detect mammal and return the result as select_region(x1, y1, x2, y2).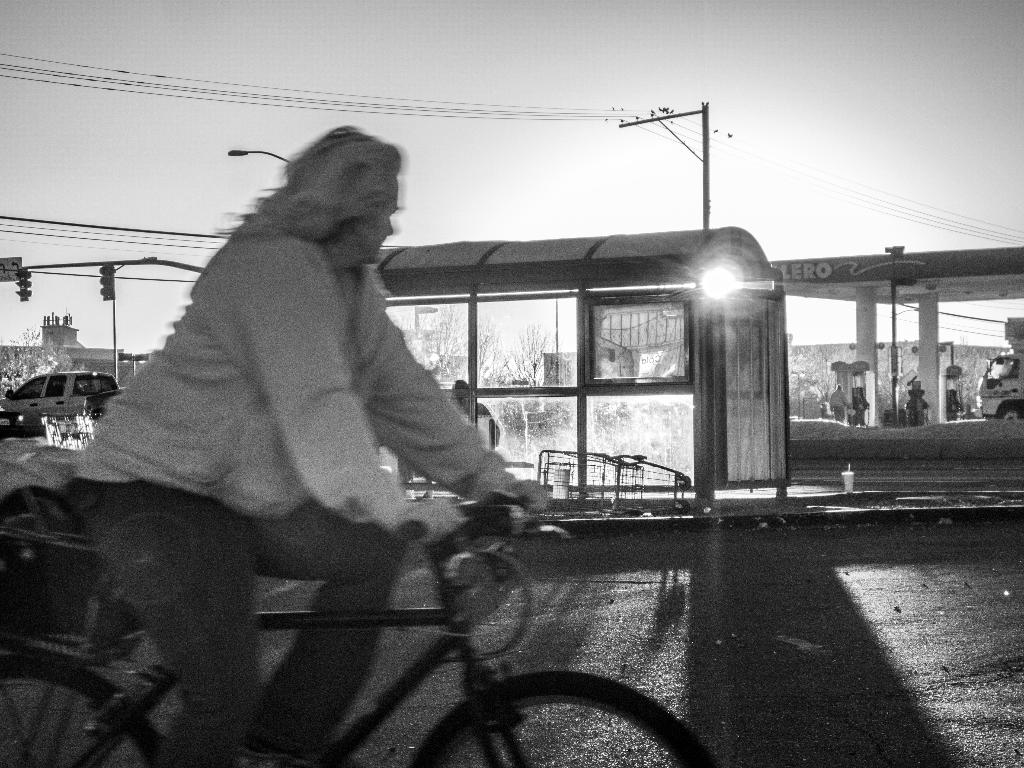
select_region(90, 116, 528, 588).
